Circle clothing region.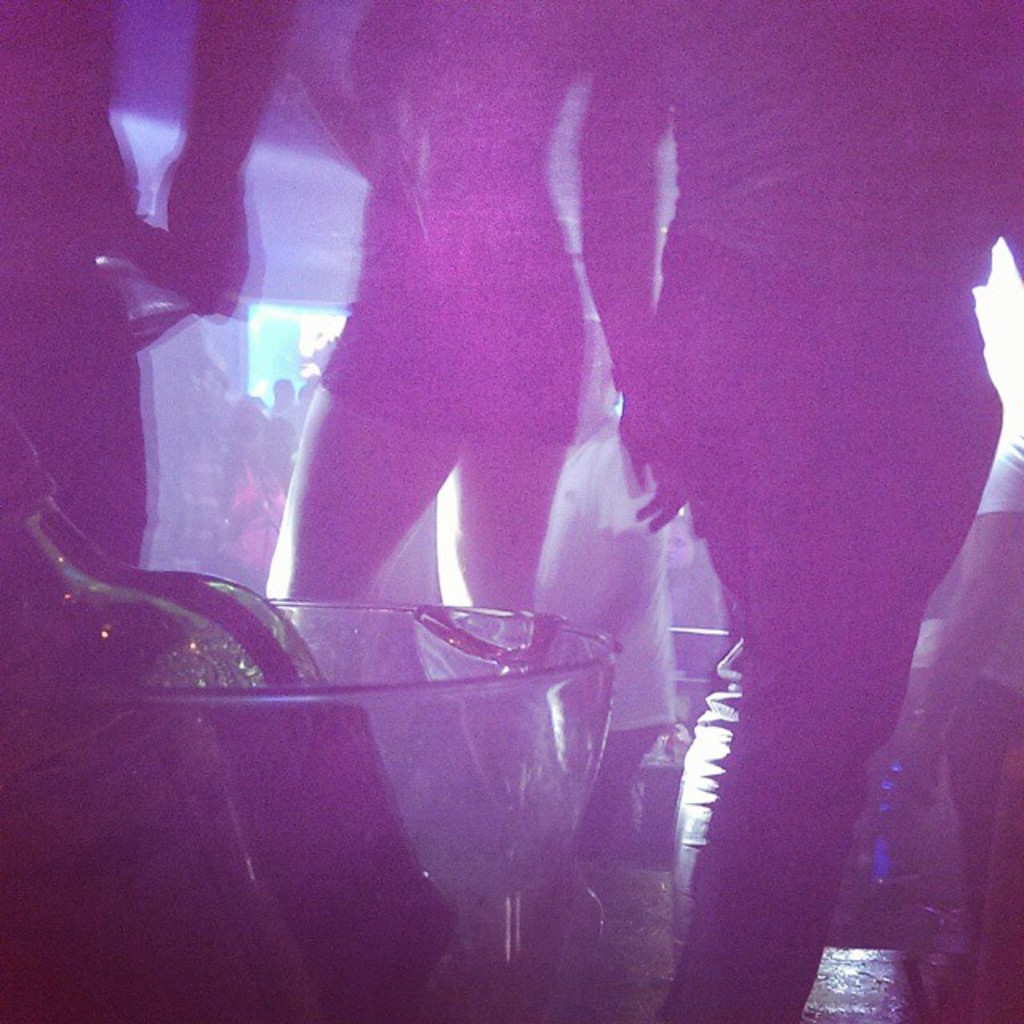
Region: left=320, top=0, right=578, bottom=438.
